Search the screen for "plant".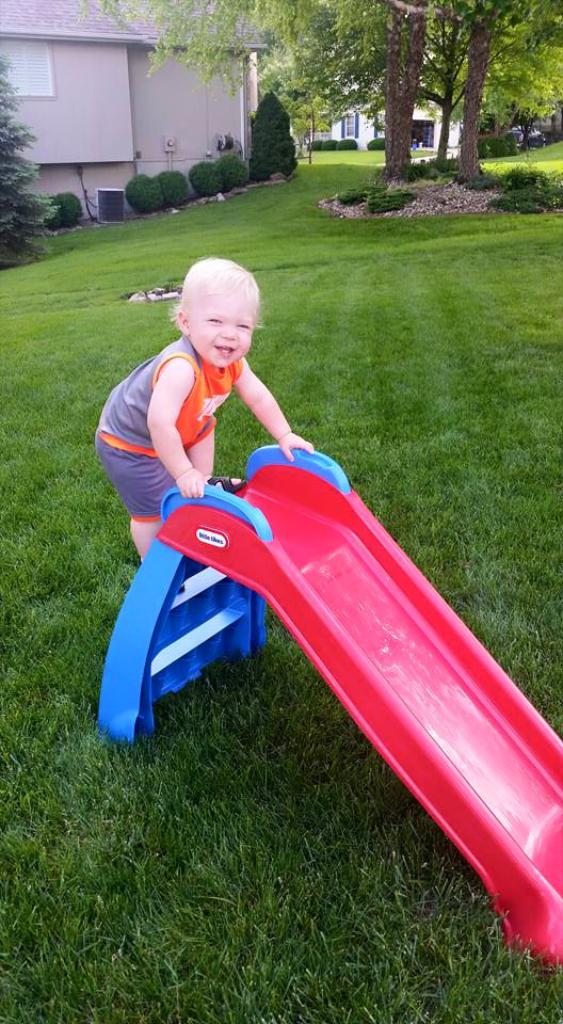
Found at detection(44, 188, 83, 228).
